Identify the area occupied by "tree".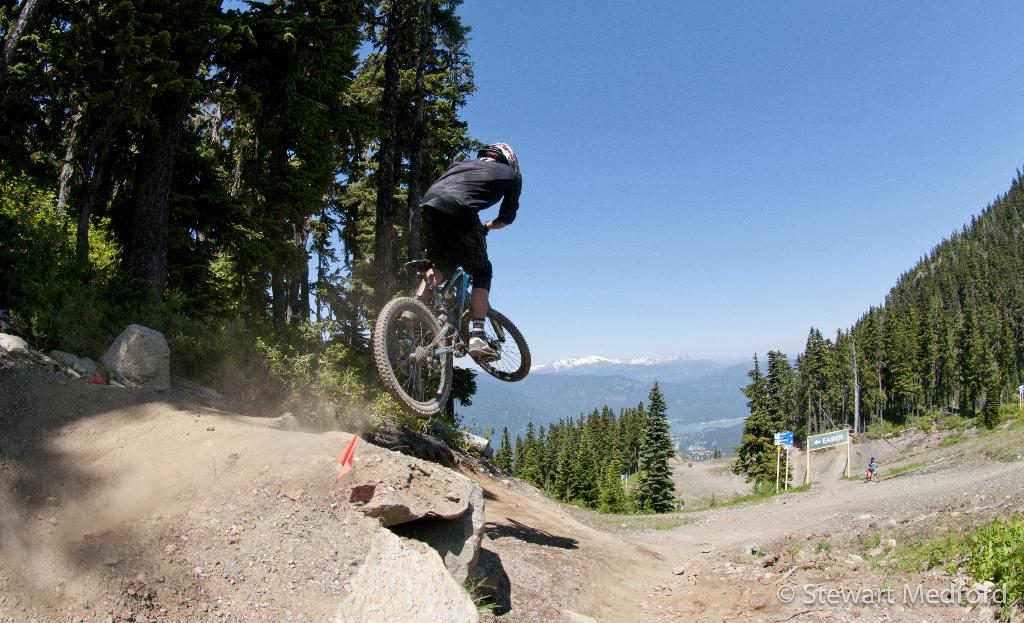
Area: (283, 0, 425, 370).
